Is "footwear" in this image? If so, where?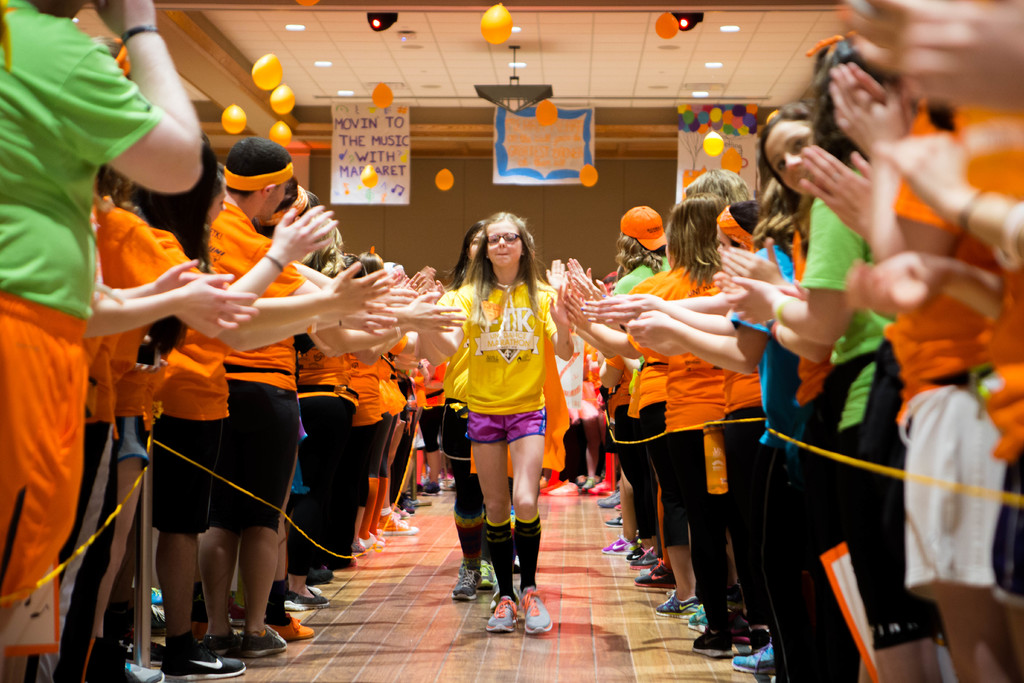
Yes, at (x1=273, y1=613, x2=317, y2=644).
